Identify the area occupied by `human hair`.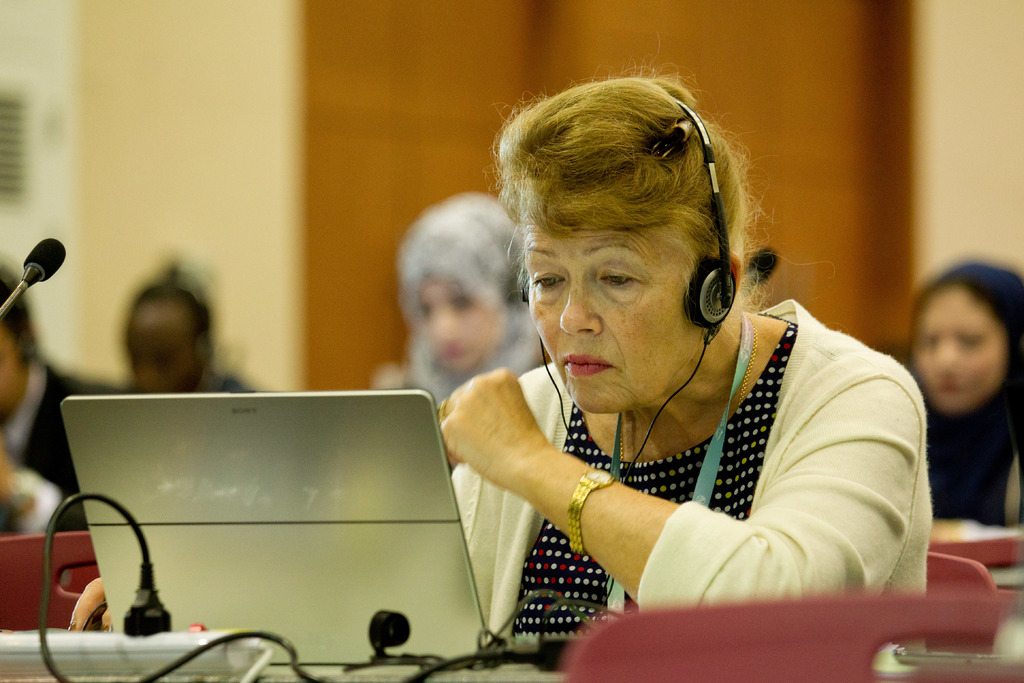
Area: x1=502, y1=78, x2=733, y2=320.
